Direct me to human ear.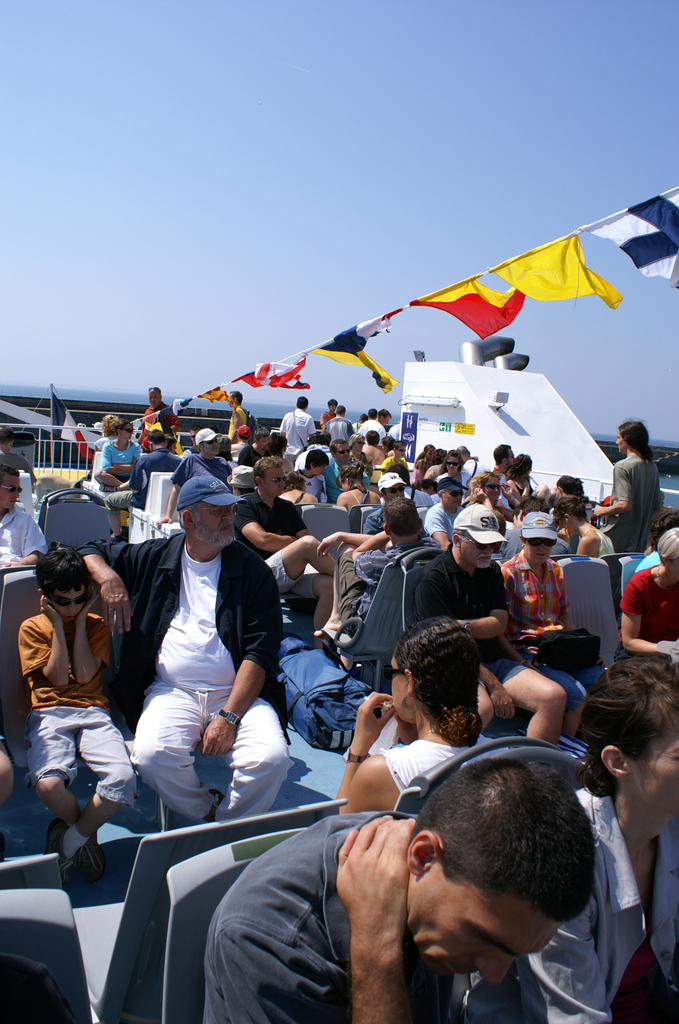
Direction: 438:489:443:498.
